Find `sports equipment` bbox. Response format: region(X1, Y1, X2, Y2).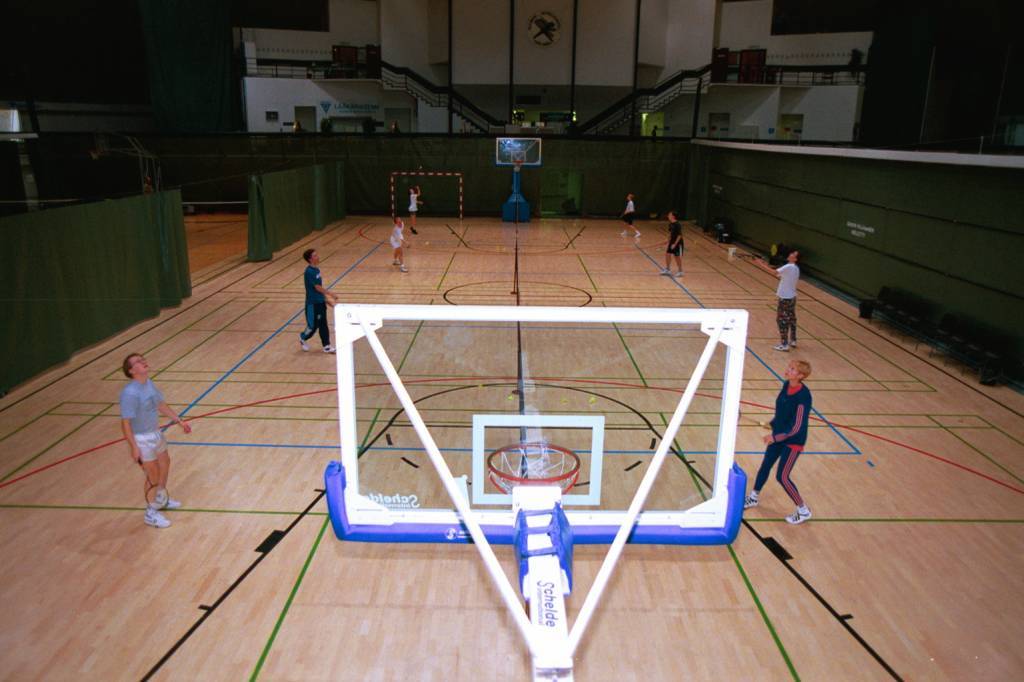
region(485, 444, 578, 498).
